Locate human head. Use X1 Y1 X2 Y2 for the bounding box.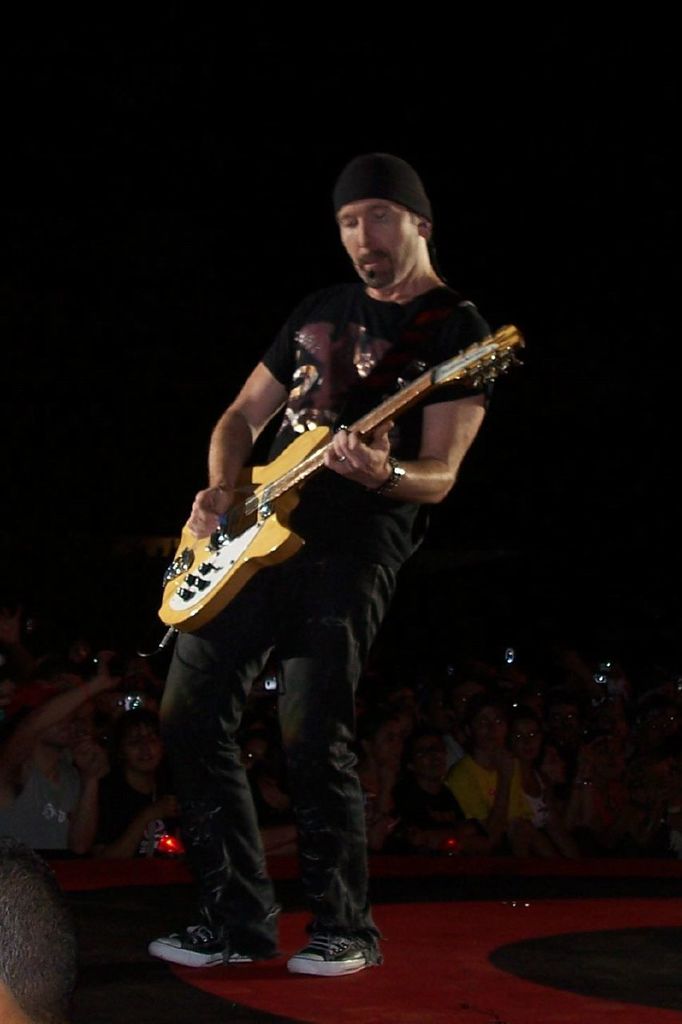
560 704 600 737.
